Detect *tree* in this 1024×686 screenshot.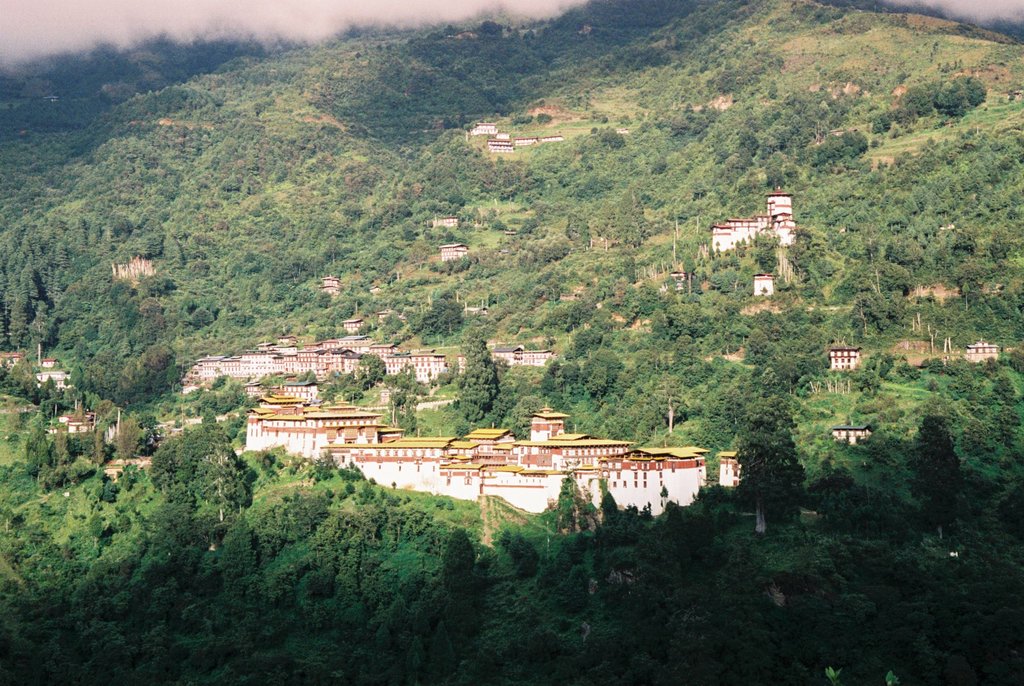
Detection: (x1=902, y1=412, x2=966, y2=540).
